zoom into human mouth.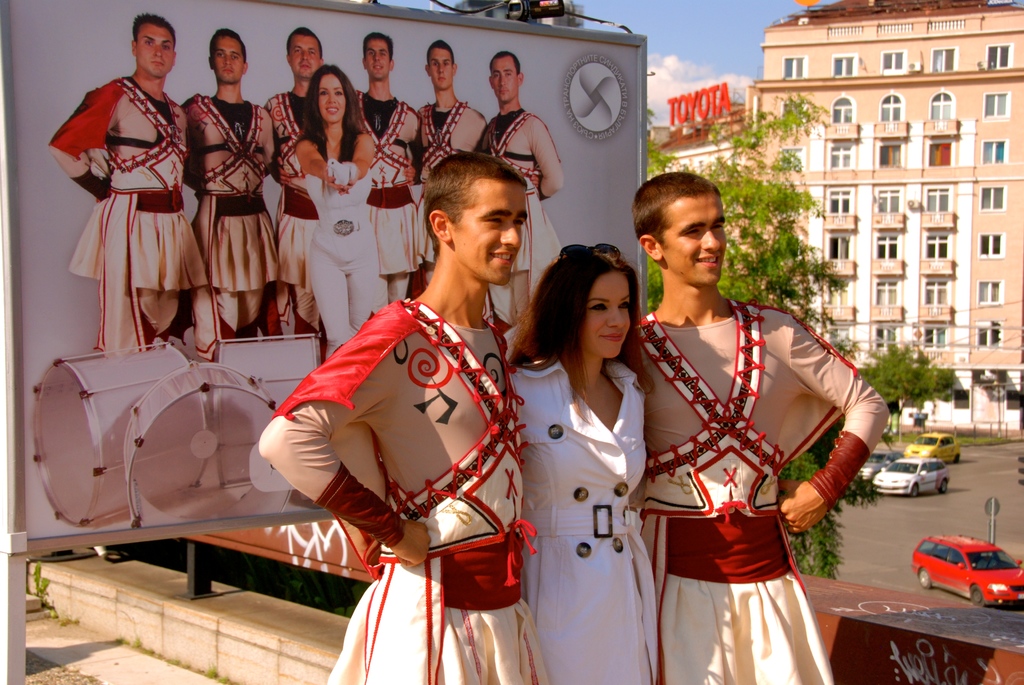
Zoom target: (left=325, top=109, right=337, bottom=113).
